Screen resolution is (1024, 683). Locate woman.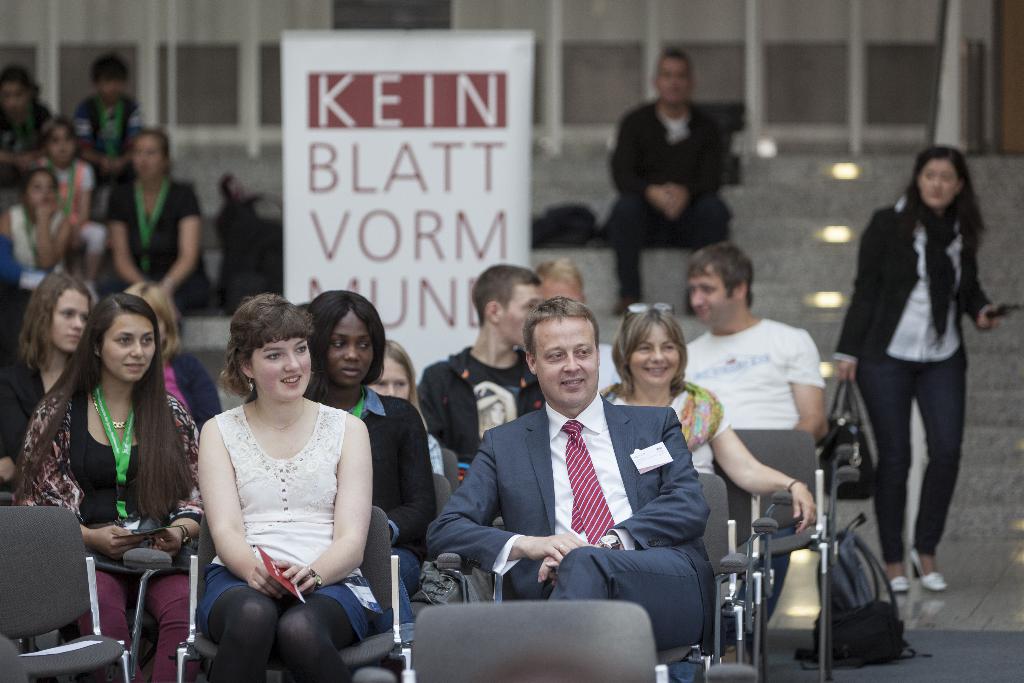
box(5, 290, 208, 682).
